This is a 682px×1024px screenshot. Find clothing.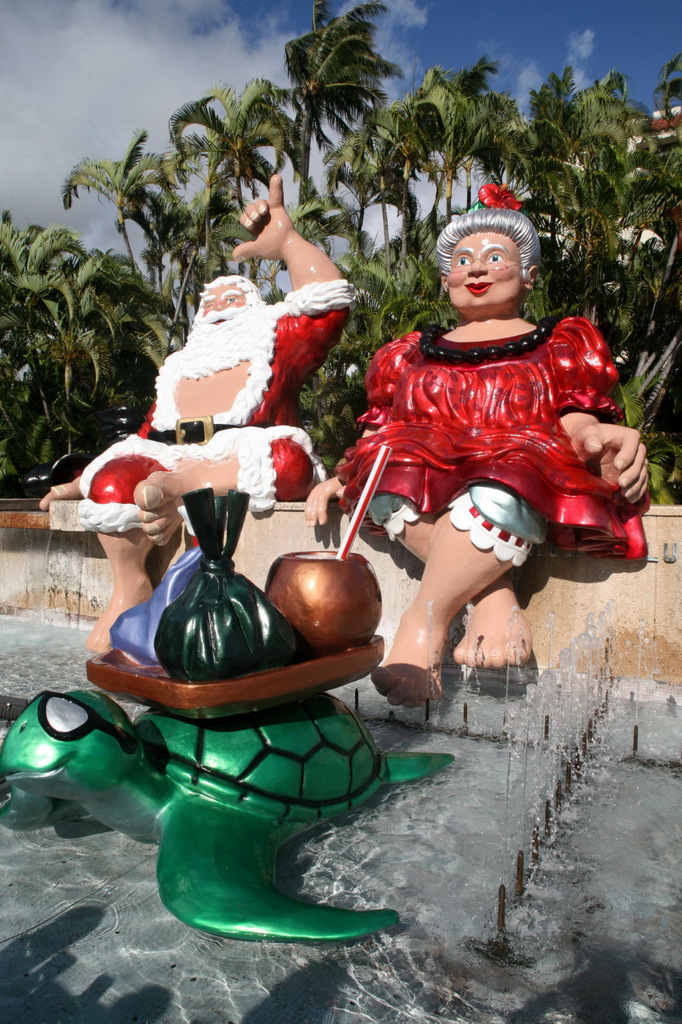
Bounding box: x1=83, y1=283, x2=354, y2=537.
